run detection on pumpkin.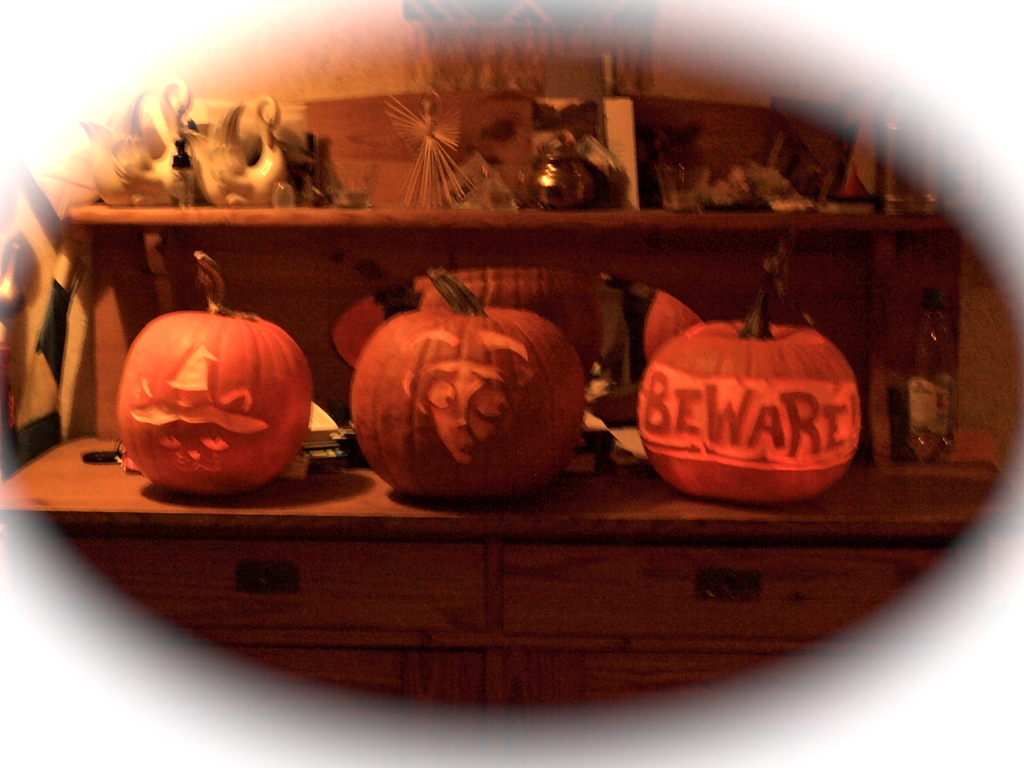
Result: 642:266:861:504.
